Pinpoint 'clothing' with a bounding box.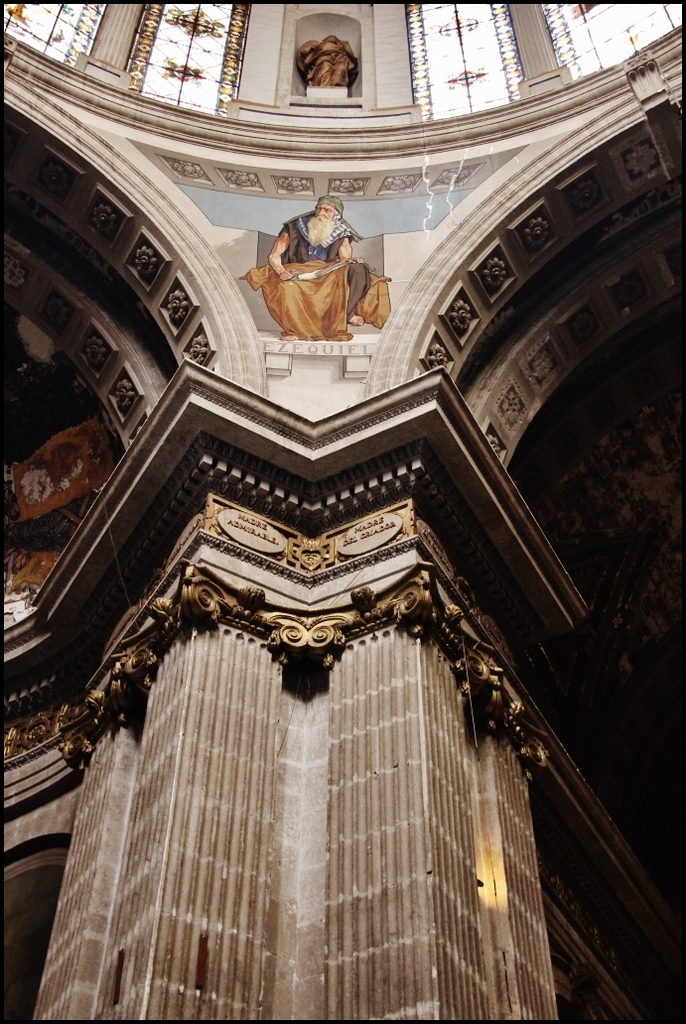
select_region(251, 197, 379, 337).
